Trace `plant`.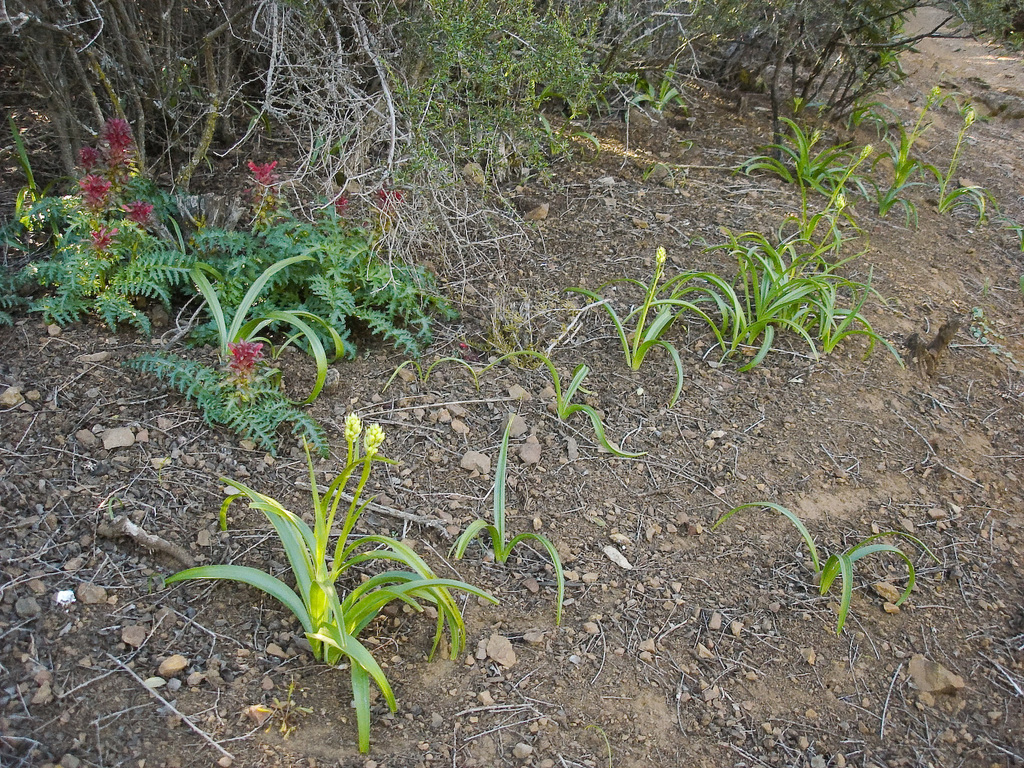
Traced to pyautogui.locateOnScreen(154, 404, 505, 756).
